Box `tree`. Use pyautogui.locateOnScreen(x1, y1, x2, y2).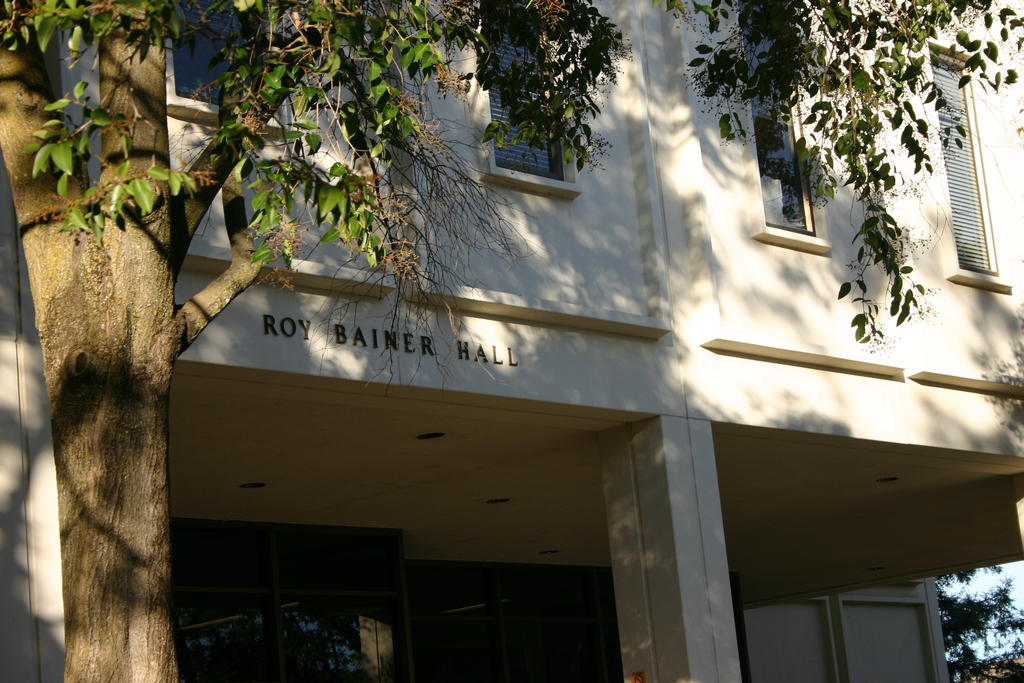
pyautogui.locateOnScreen(0, 0, 1023, 682).
